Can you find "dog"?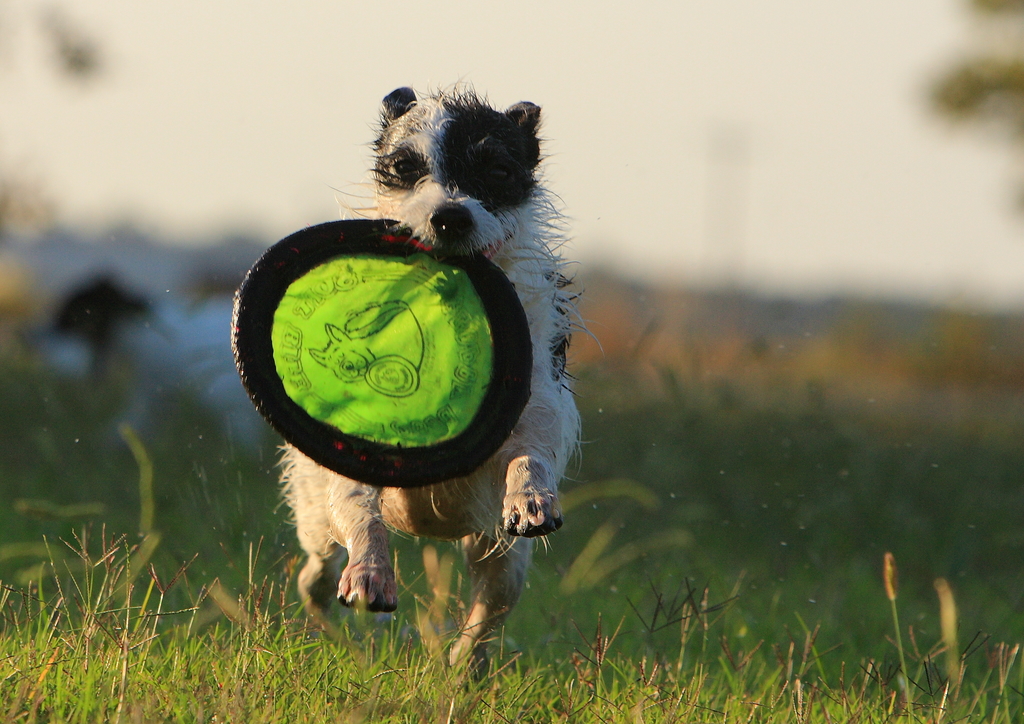
Yes, bounding box: bbox=(266, 76, 606, 696).
